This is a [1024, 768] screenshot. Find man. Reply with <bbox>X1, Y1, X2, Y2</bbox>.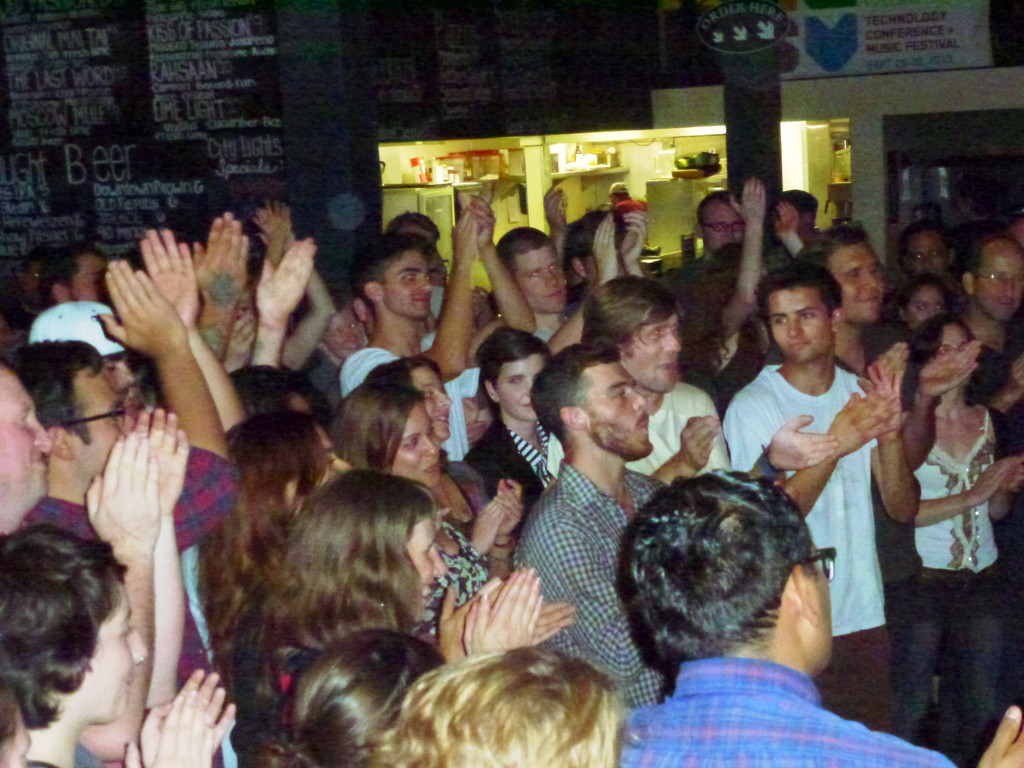
<bbox>568, 467, 911, 767</bbox>.
